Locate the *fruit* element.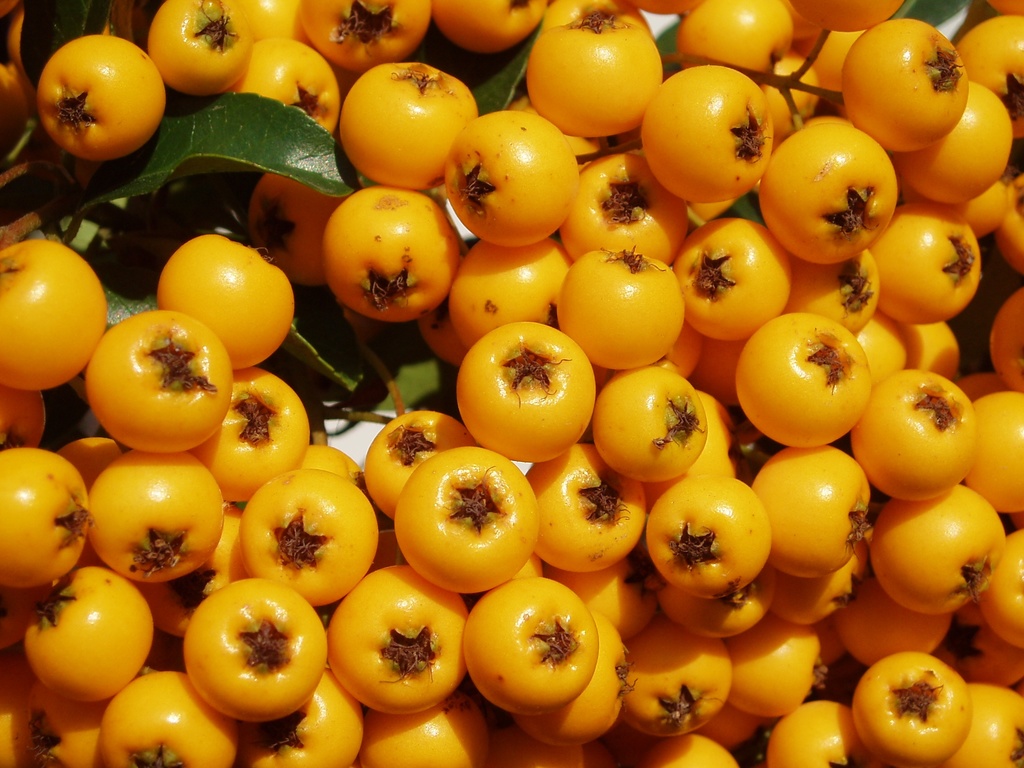
Element bbox: [x1=86, y1=447, x2=225, y2=584].
